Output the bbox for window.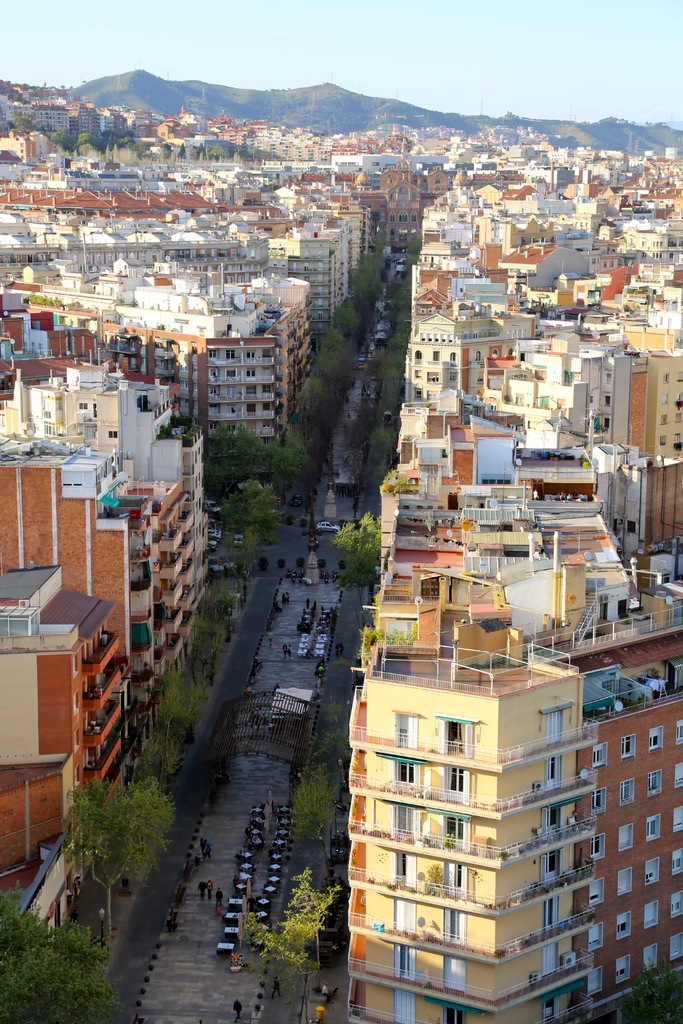
[x1=646, y1=726, x2=661, y2=752].
